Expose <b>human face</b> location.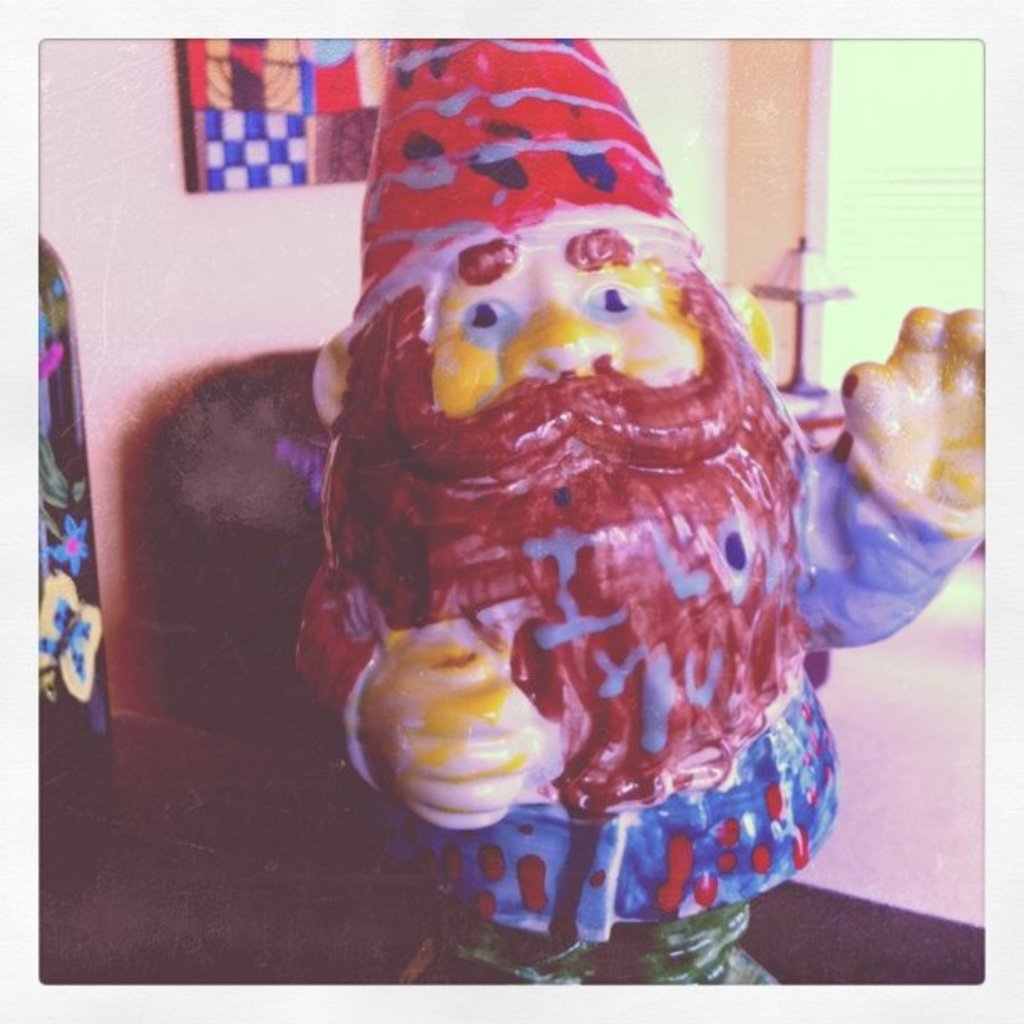
Exposed at bbox(430, 234, 711, 410).
